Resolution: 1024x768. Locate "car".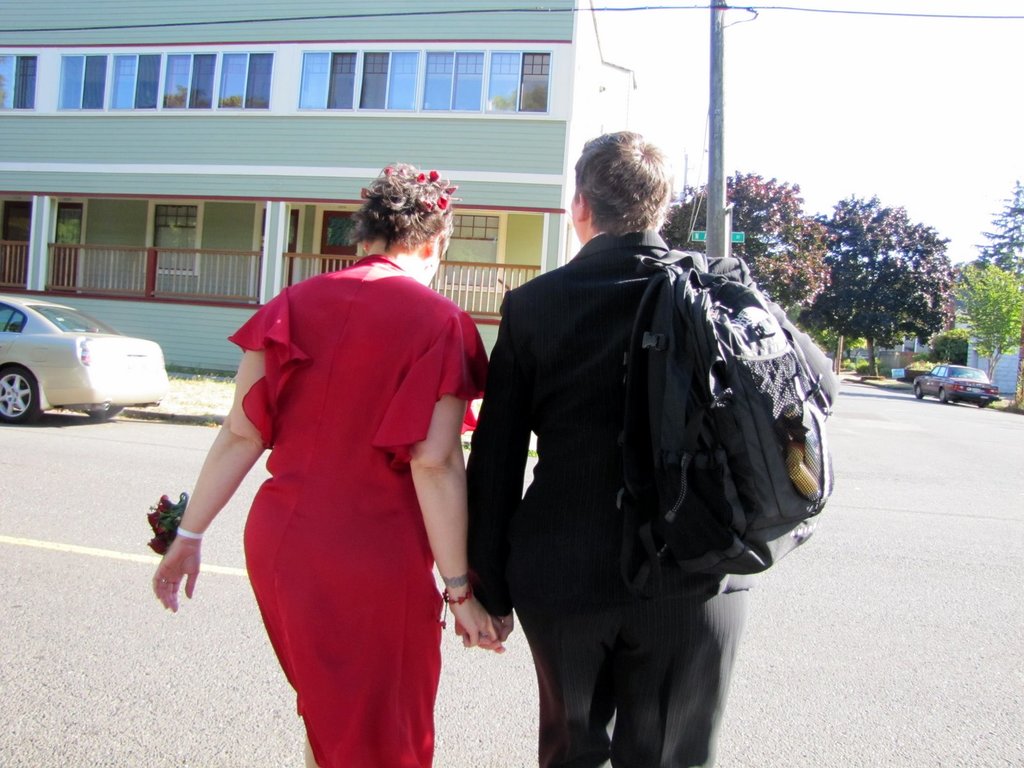
<region>0, 294, 164, 426</region>.
